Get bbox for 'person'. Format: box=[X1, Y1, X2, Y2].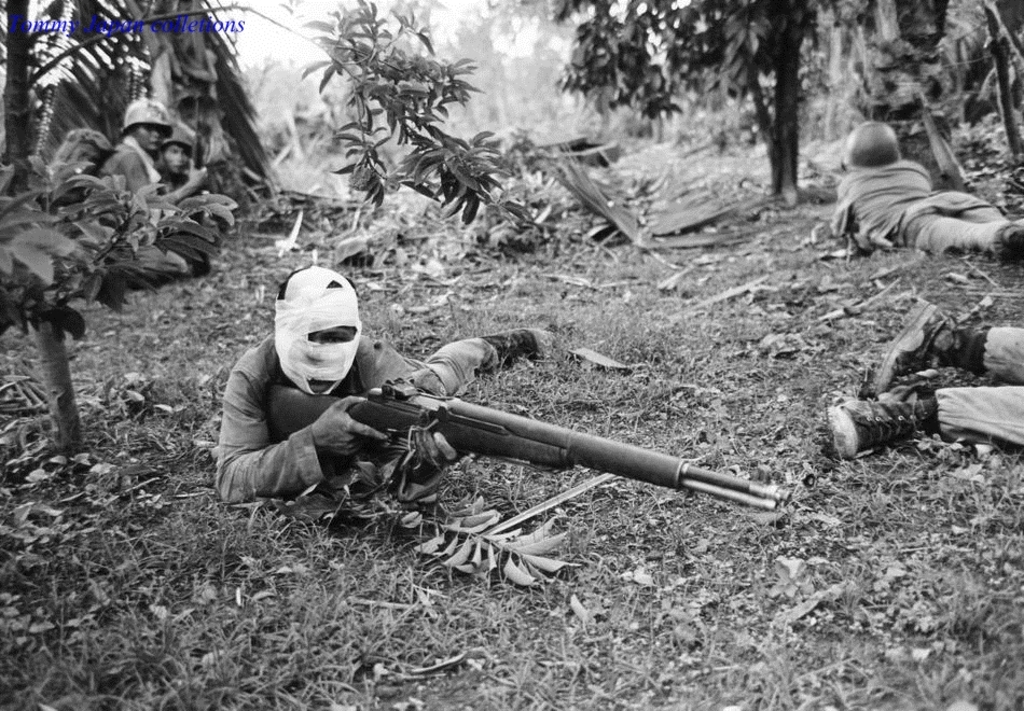
box=[98, 97, 209, 282].
